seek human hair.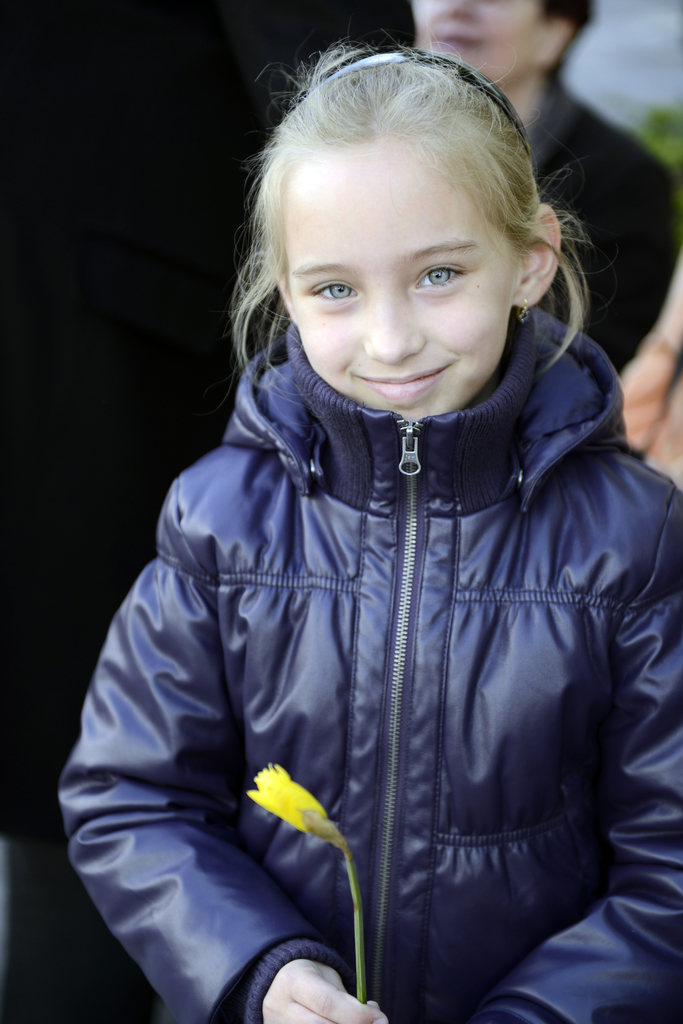
<box>237,32,565,402</box>.
